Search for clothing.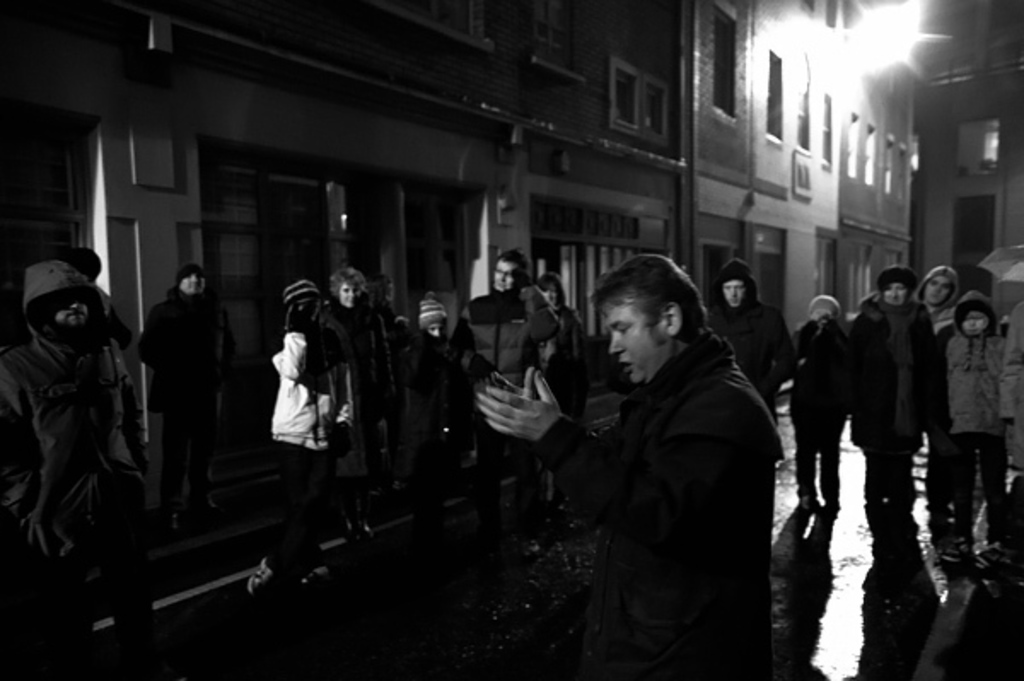
Found at 995/297/1022/471.
